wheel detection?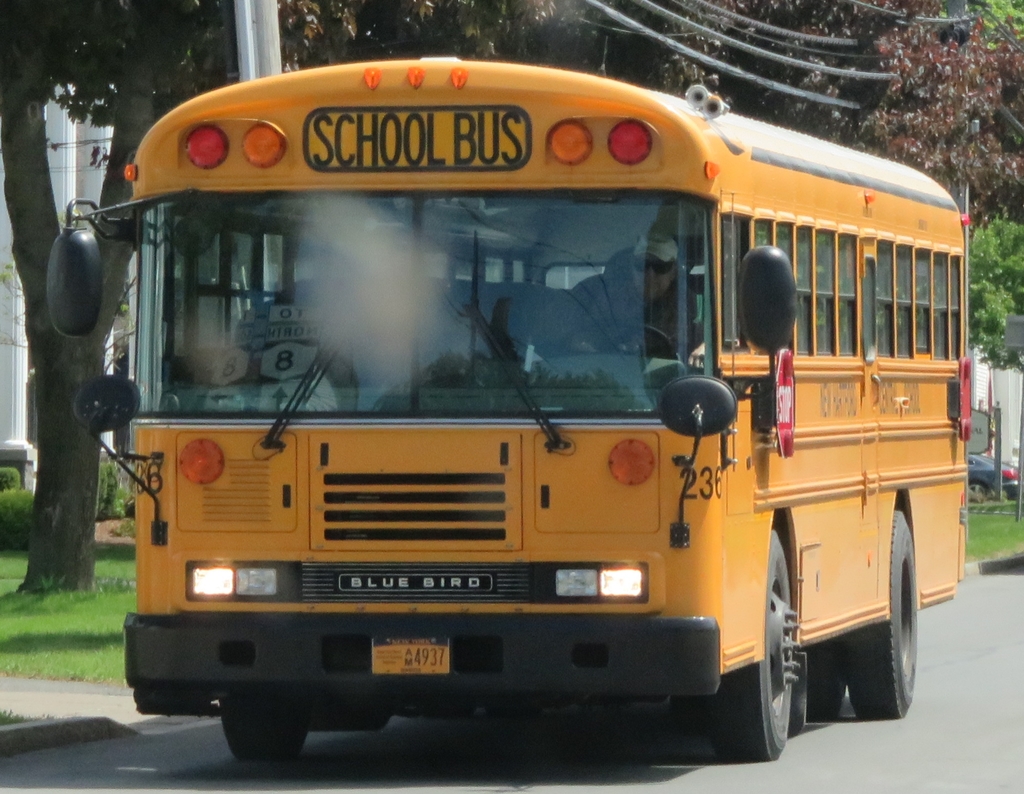
crop(847, 511, 914, 717)
